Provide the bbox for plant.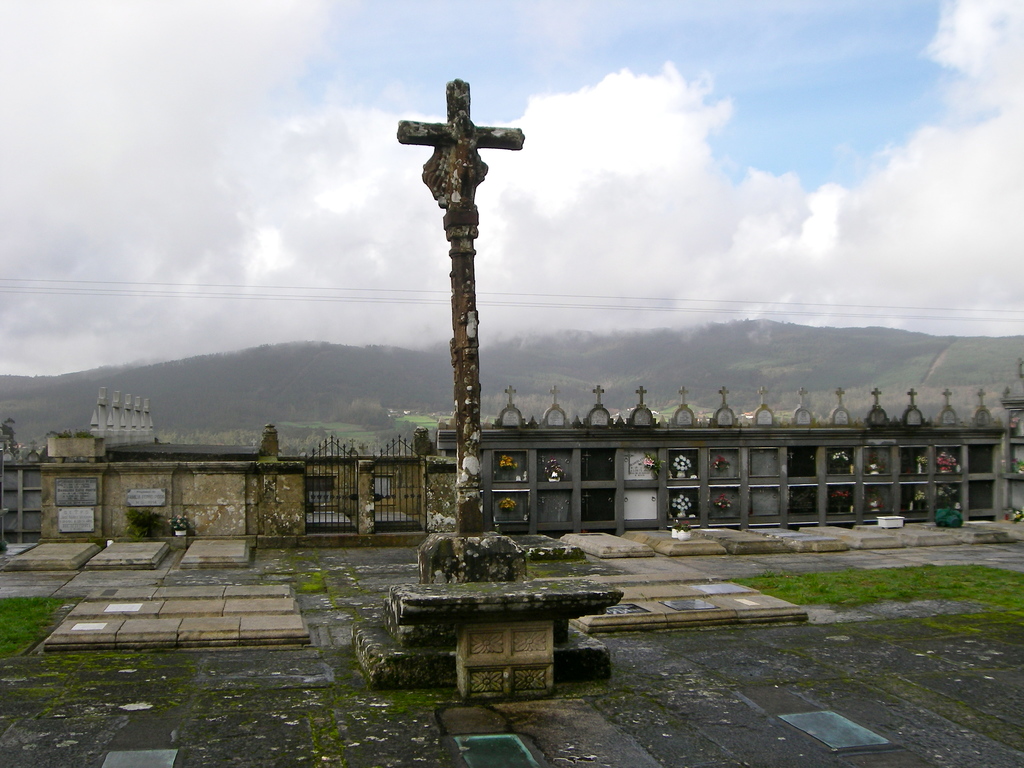
x1=712 y1=452 x2=728 y2=467.
